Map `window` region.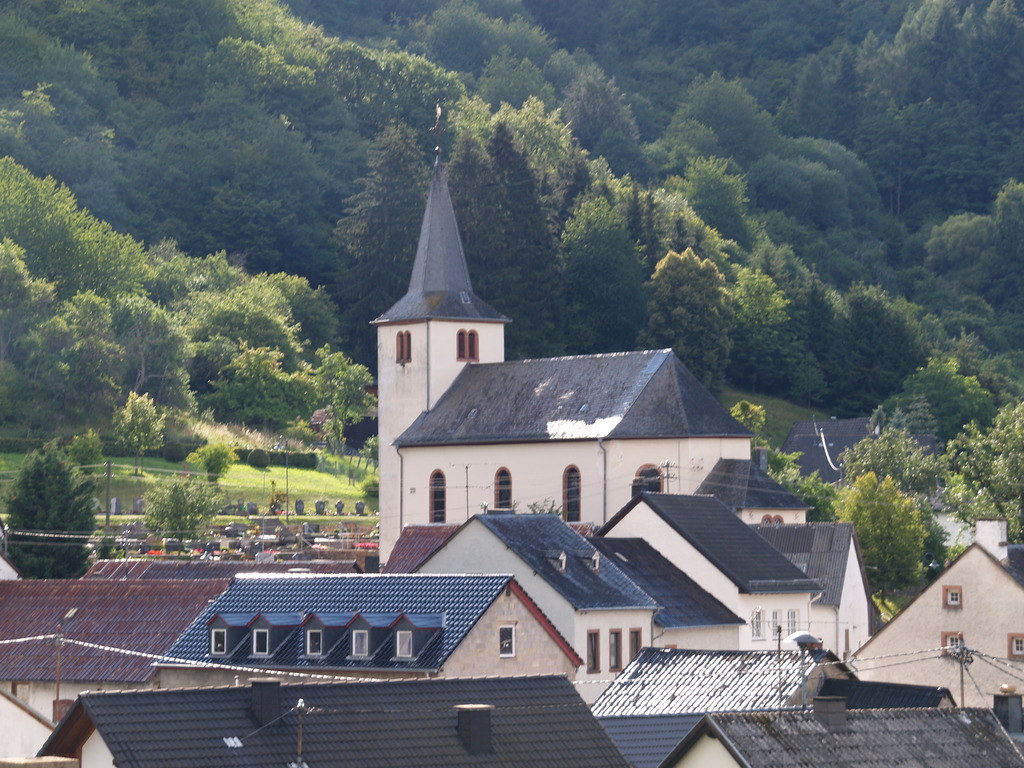
Mapped to BBox(244, 631, 281, 658).
